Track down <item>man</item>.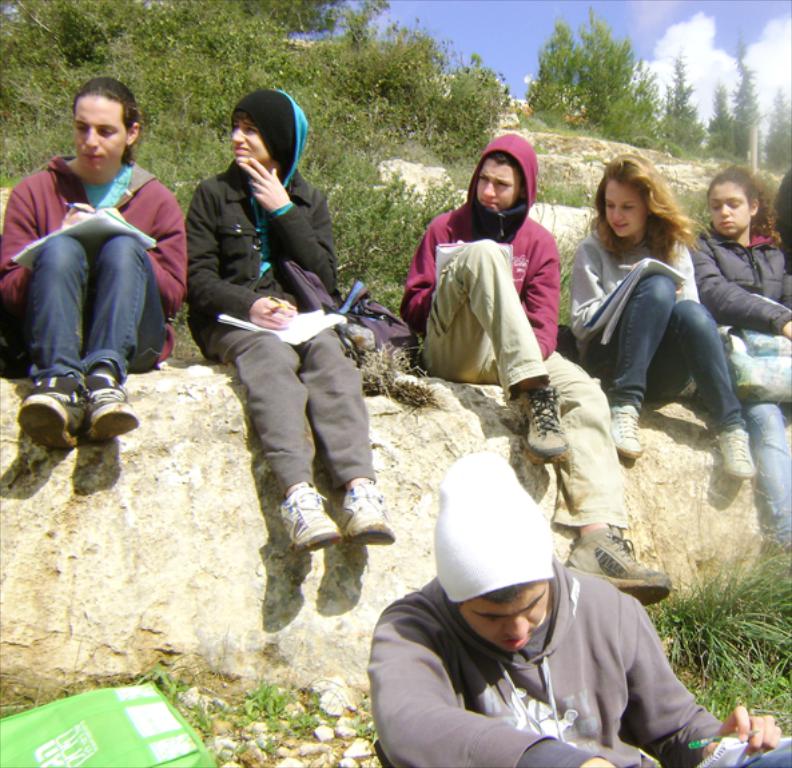
Tracked to 11,95,168,421.
